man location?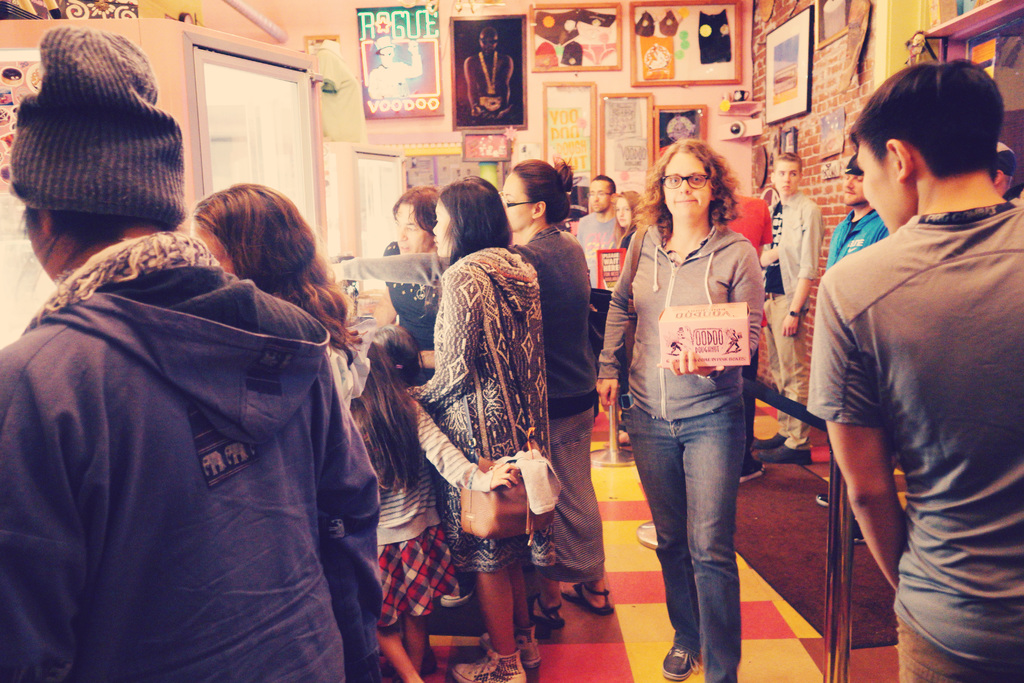
left=797, top=44, right=1011, bottom=682
